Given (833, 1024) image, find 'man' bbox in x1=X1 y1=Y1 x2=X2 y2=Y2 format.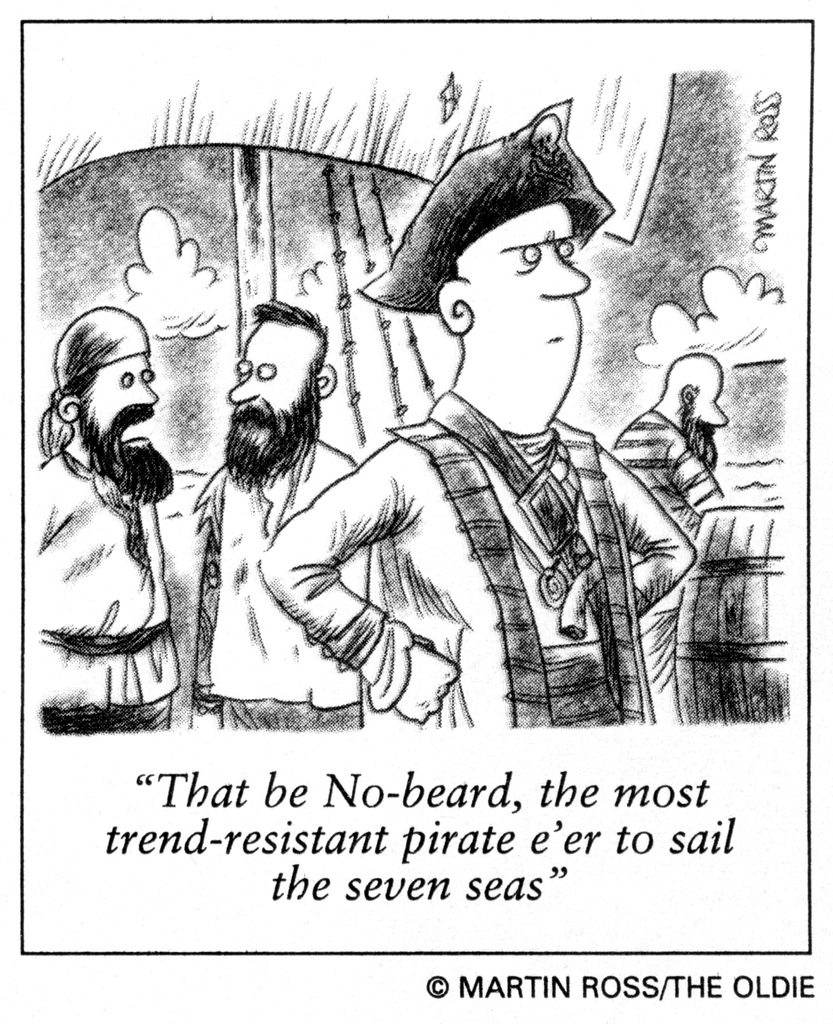
x1=254 y1=167 x2=692 y2=721.
